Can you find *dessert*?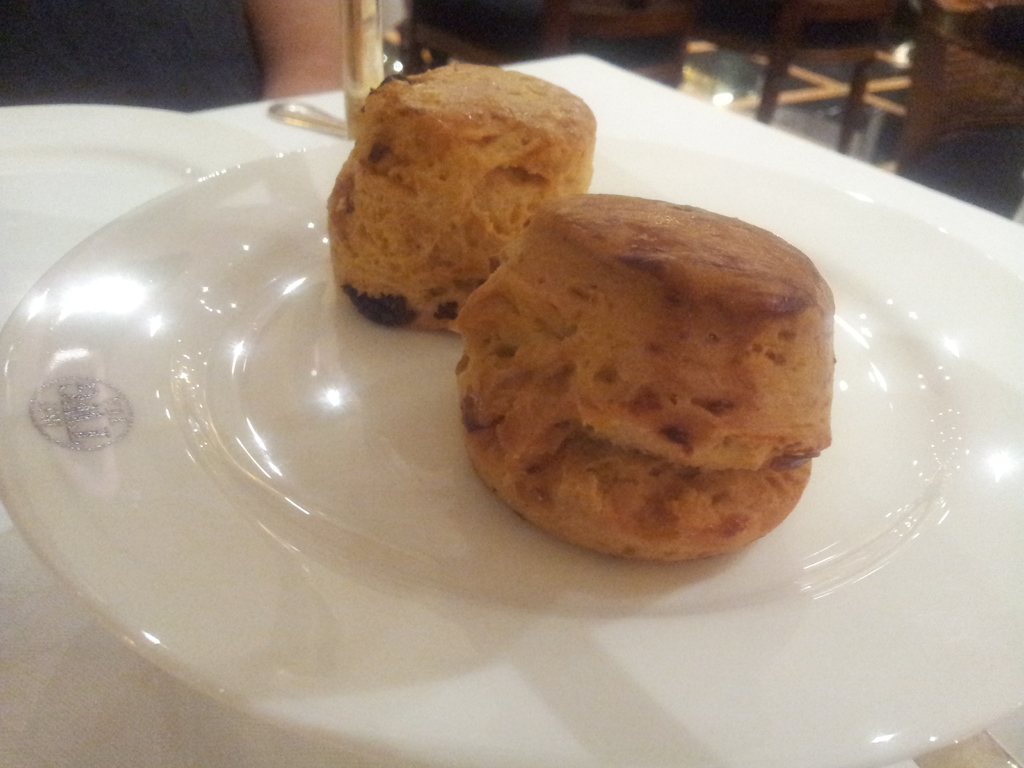
Yes, bounding box: bbox(458, 203, 854, 580).
